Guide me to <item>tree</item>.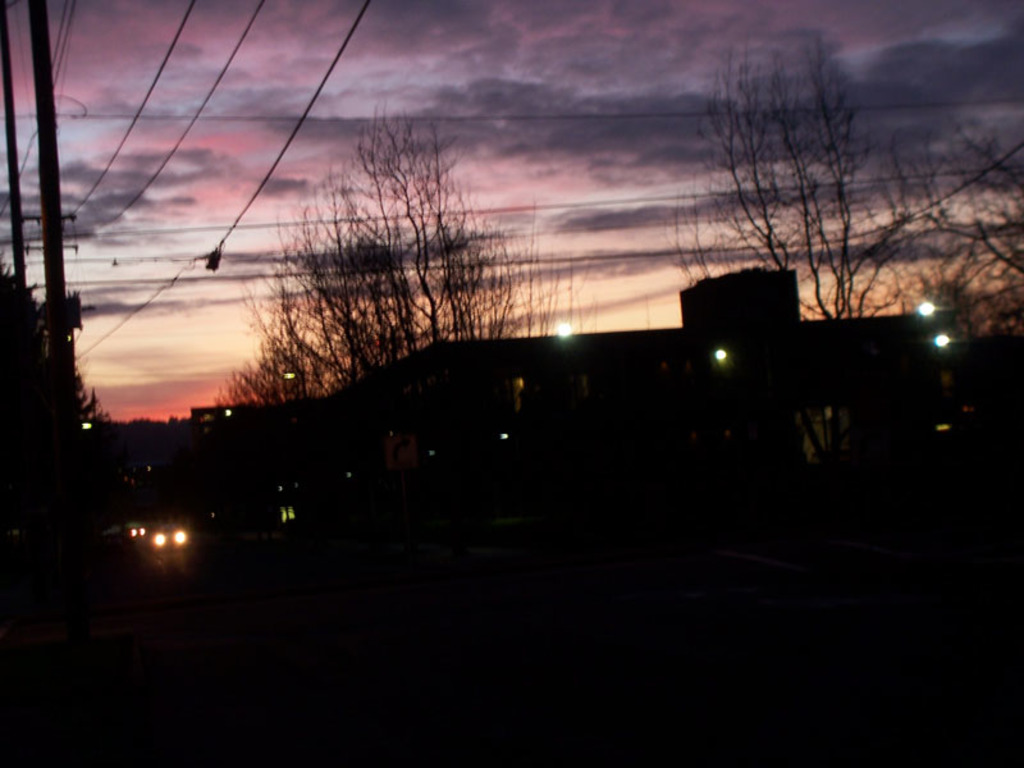
Guidance: bbox(655, 26, 1023, 444).
